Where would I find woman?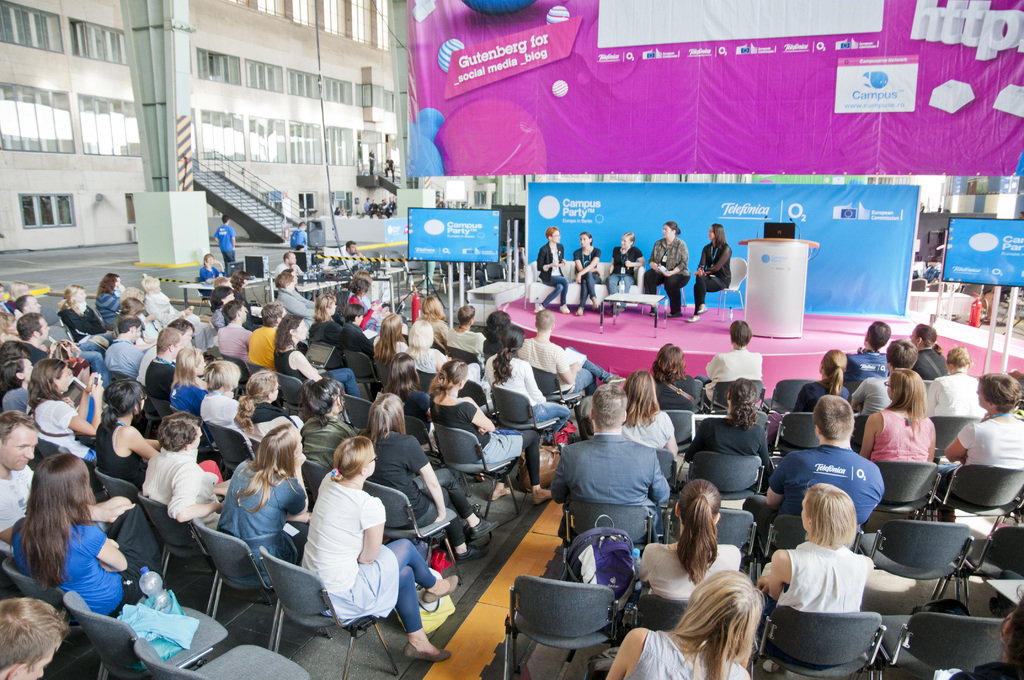
At {"x1": 276, "y1": 318, "x2": 323, "y2": 382}.
